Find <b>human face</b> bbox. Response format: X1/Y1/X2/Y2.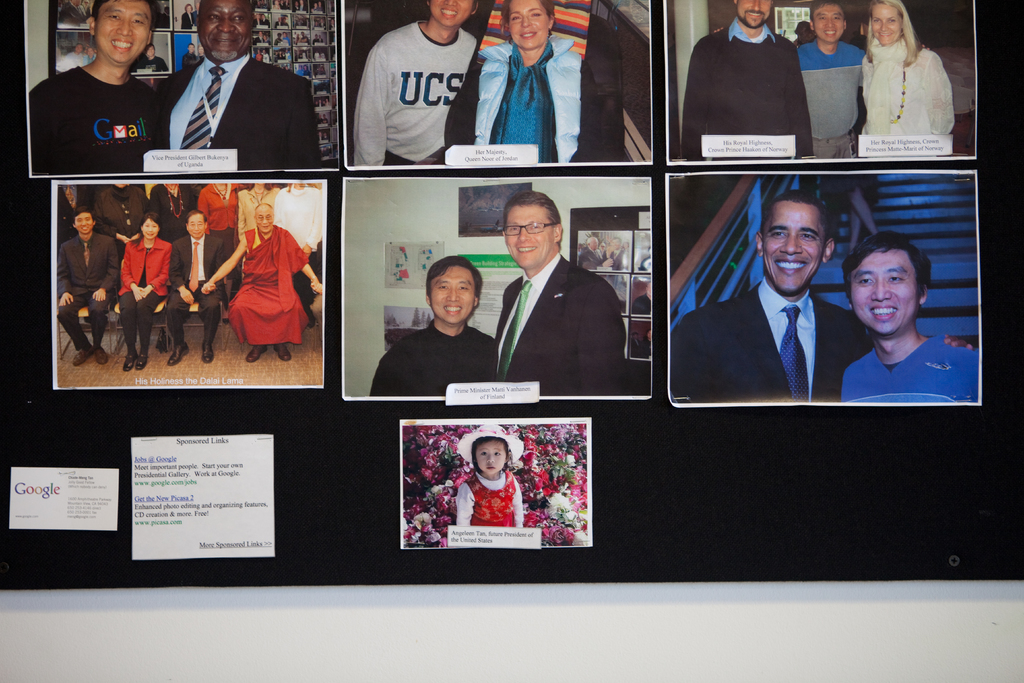
506/0/548/49.
